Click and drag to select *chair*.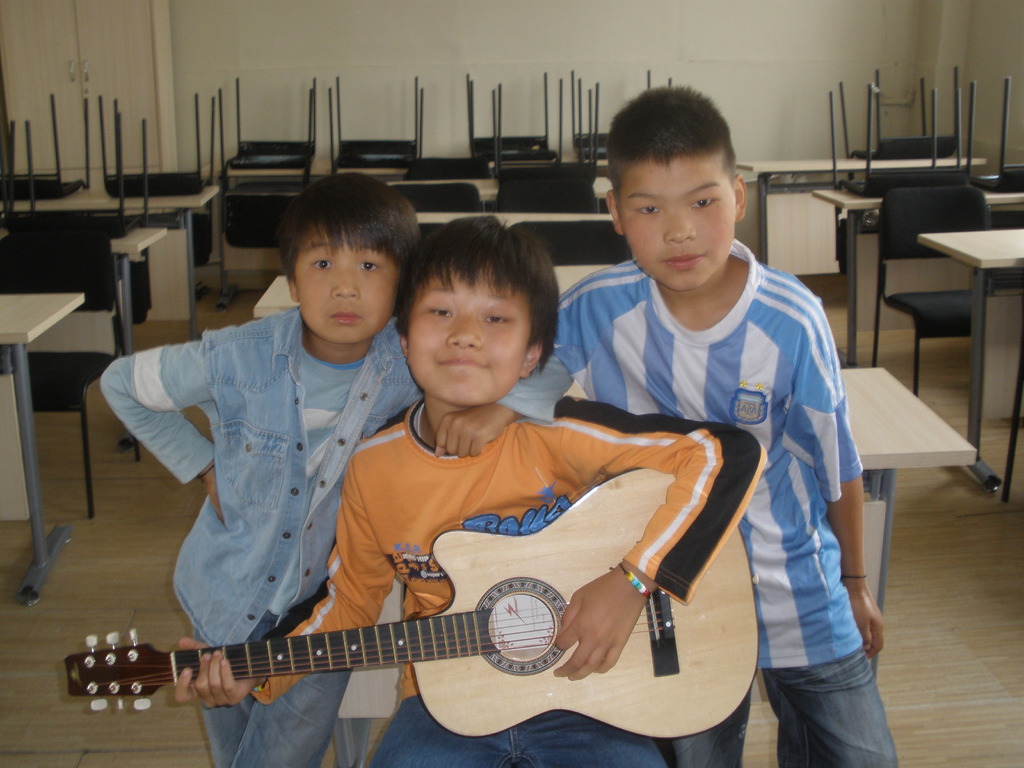
Selection: 1000 74 1023 289.
